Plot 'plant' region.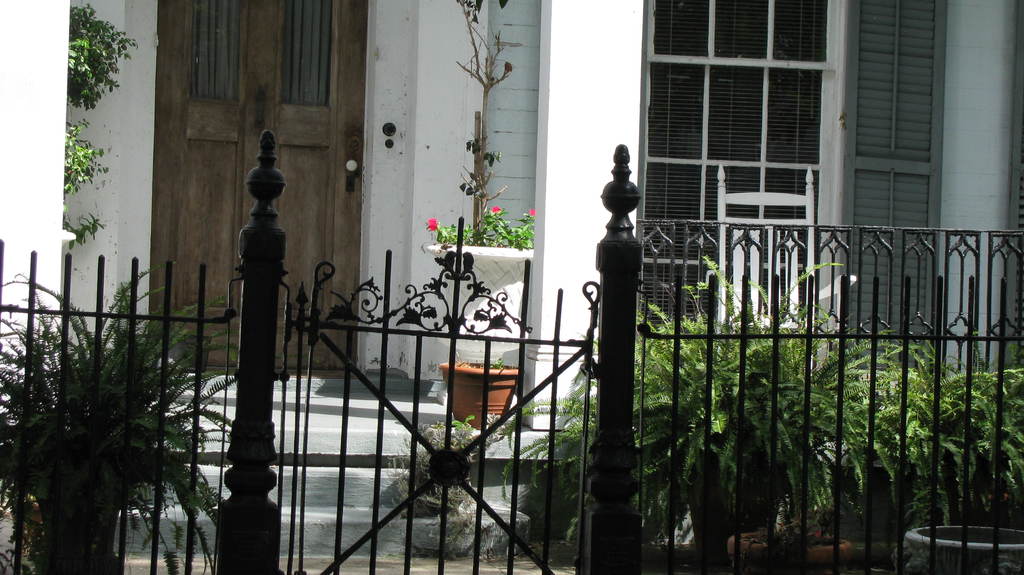
Plotted at [454,0,516,234].
